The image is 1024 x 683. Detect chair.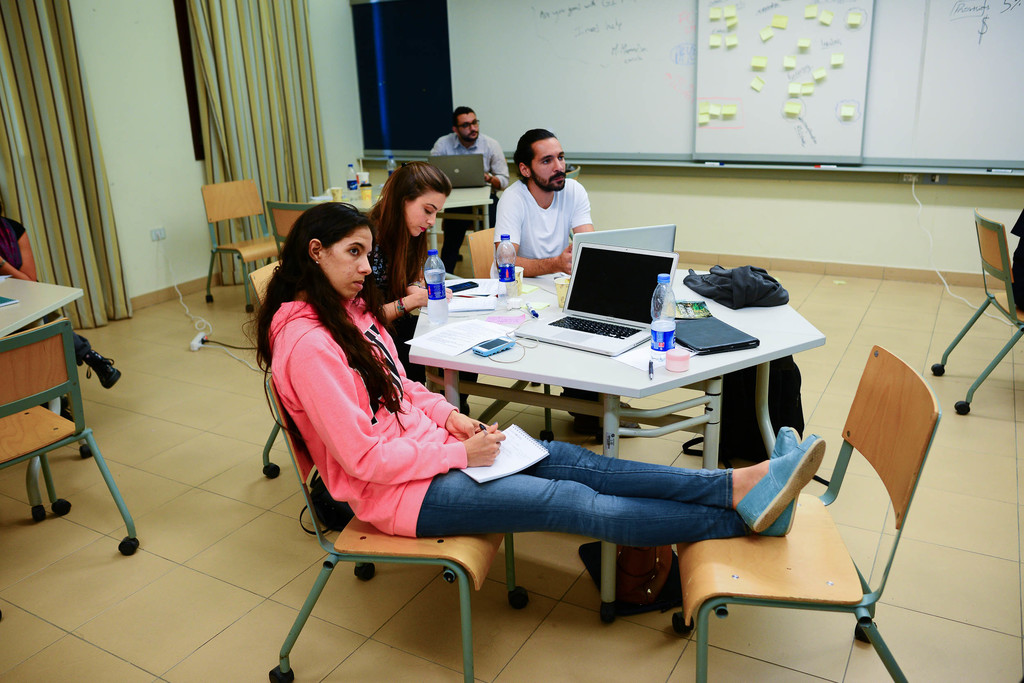
Detection: box=[244, 260, 285, 310].
